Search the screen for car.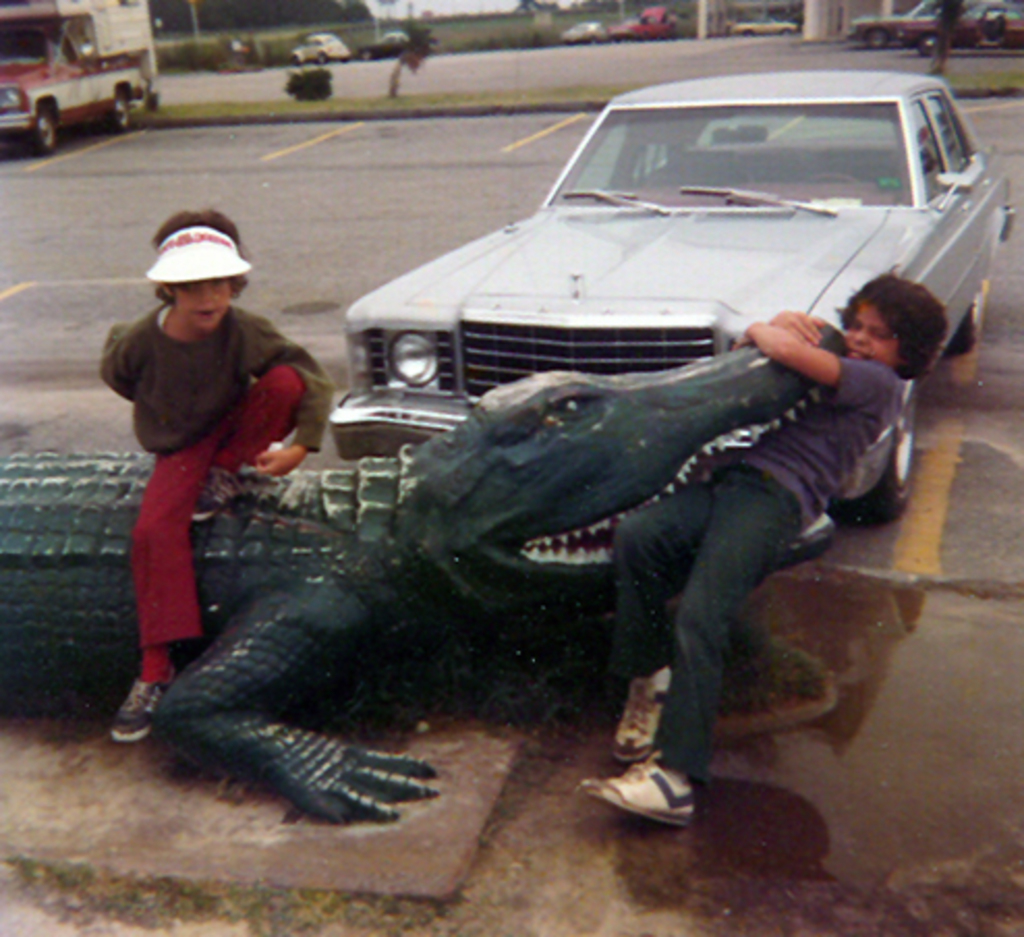
Found at Rect(632, 6, 676, 39).
